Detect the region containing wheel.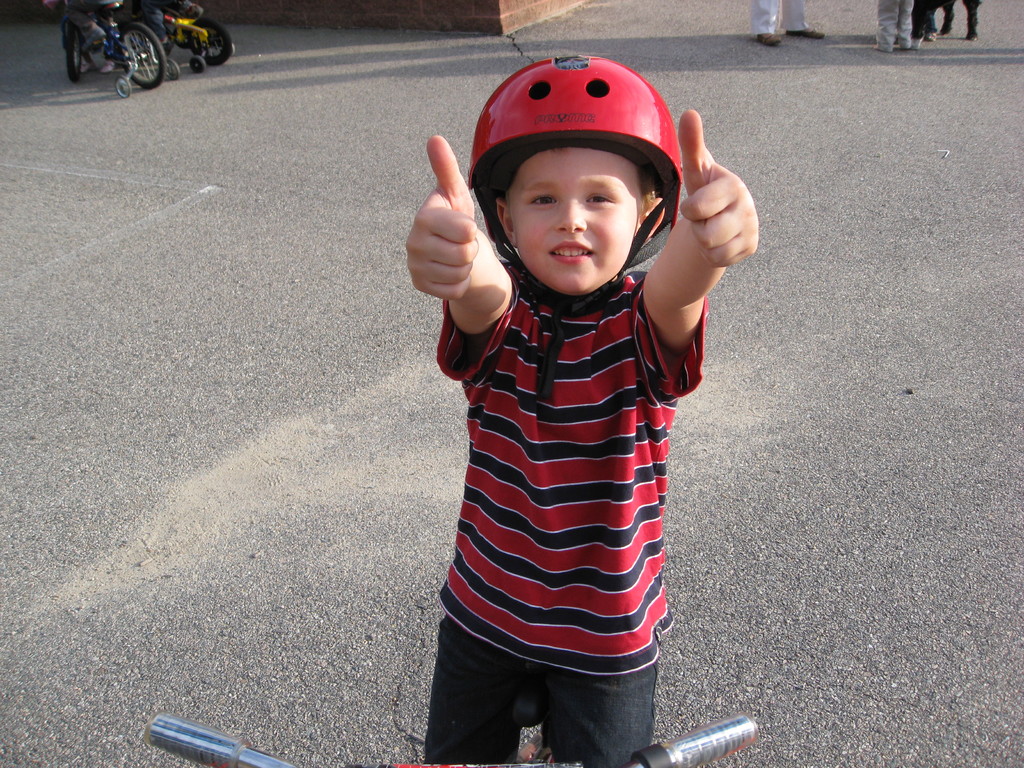
<box>68,16,84,83</box>.
